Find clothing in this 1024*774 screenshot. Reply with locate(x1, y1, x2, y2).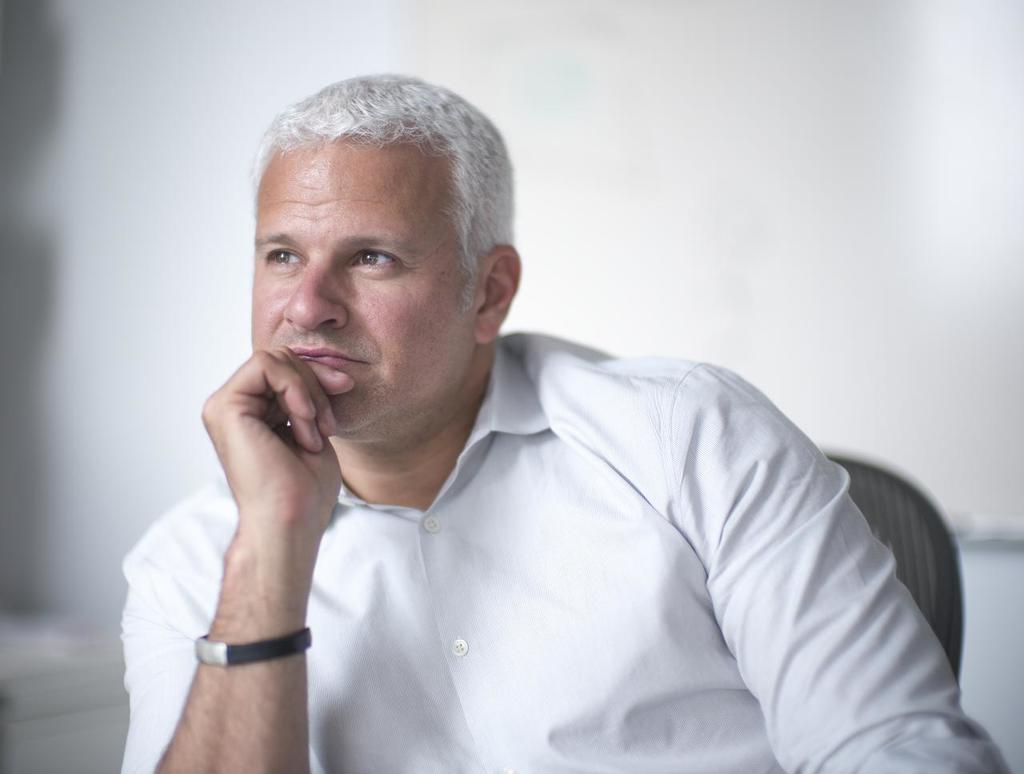
locate(150, 337, 944, 752).
